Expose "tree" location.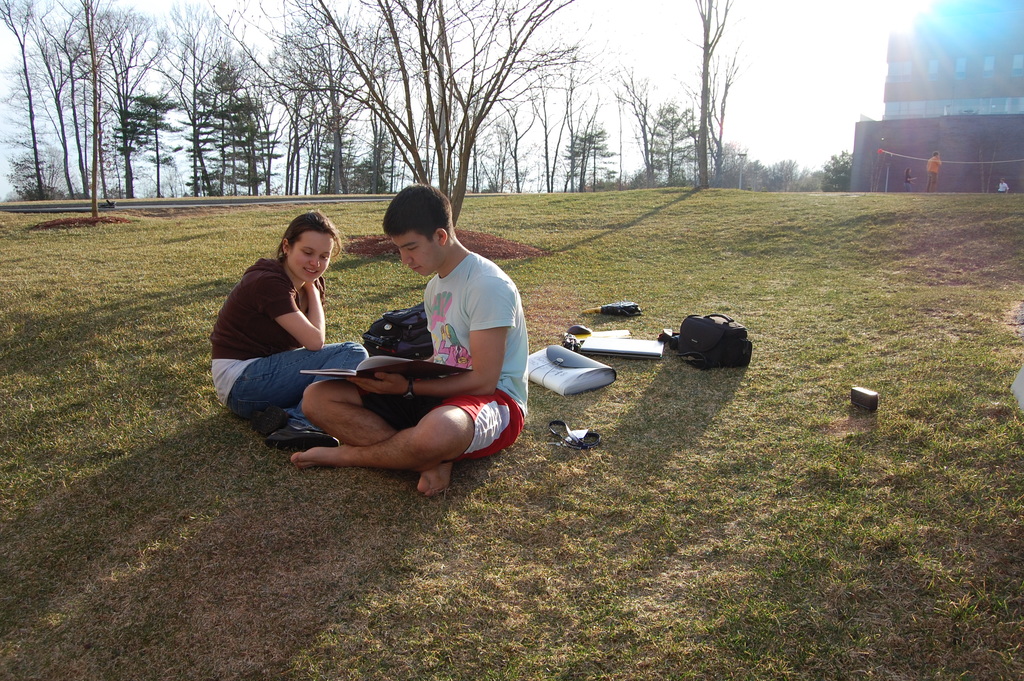
Exposed at (824,152,851,182).
